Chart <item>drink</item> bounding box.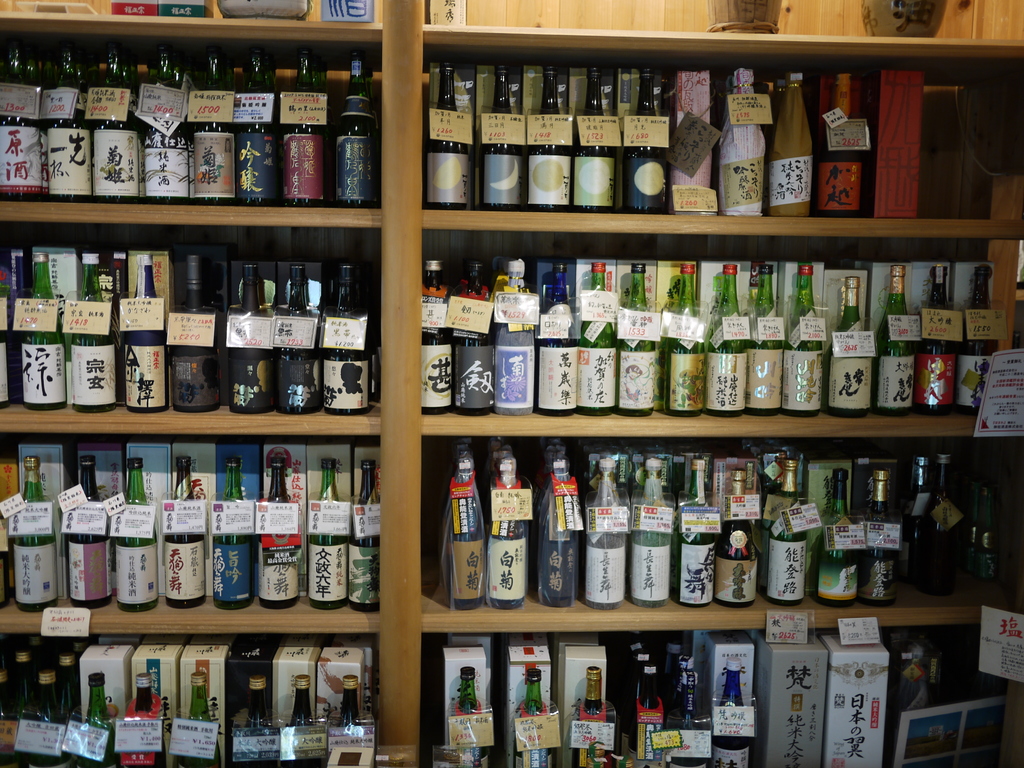
Charted: bbox=[477, 67, 523, 209].
